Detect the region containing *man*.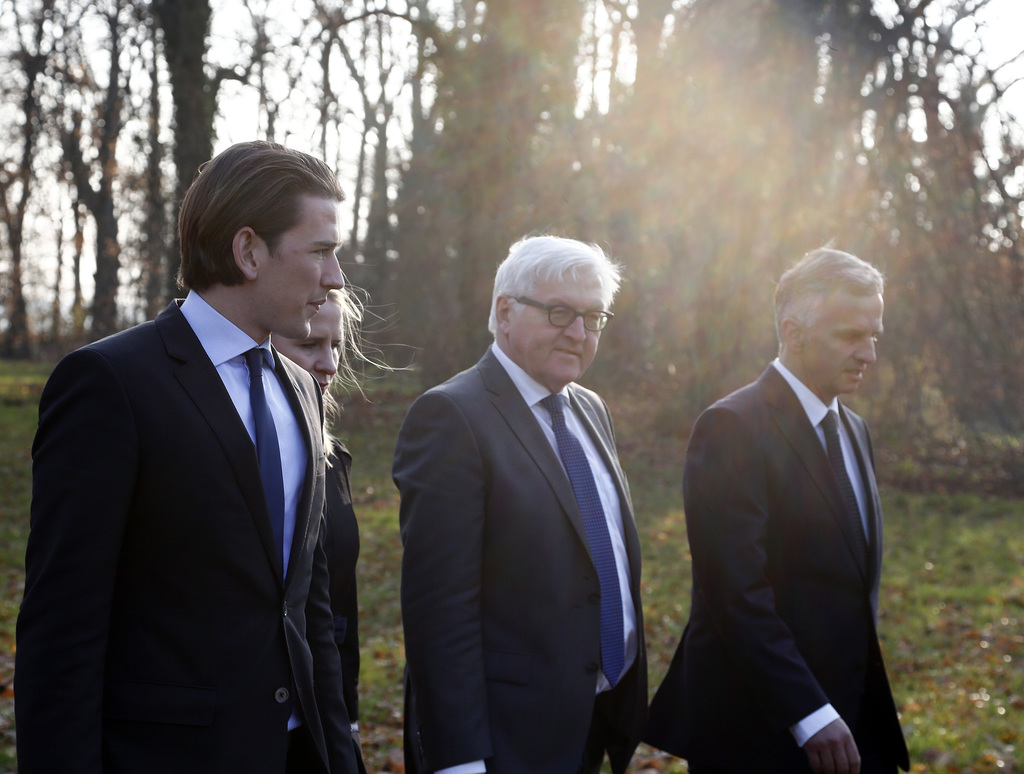
392:233:646:773.
